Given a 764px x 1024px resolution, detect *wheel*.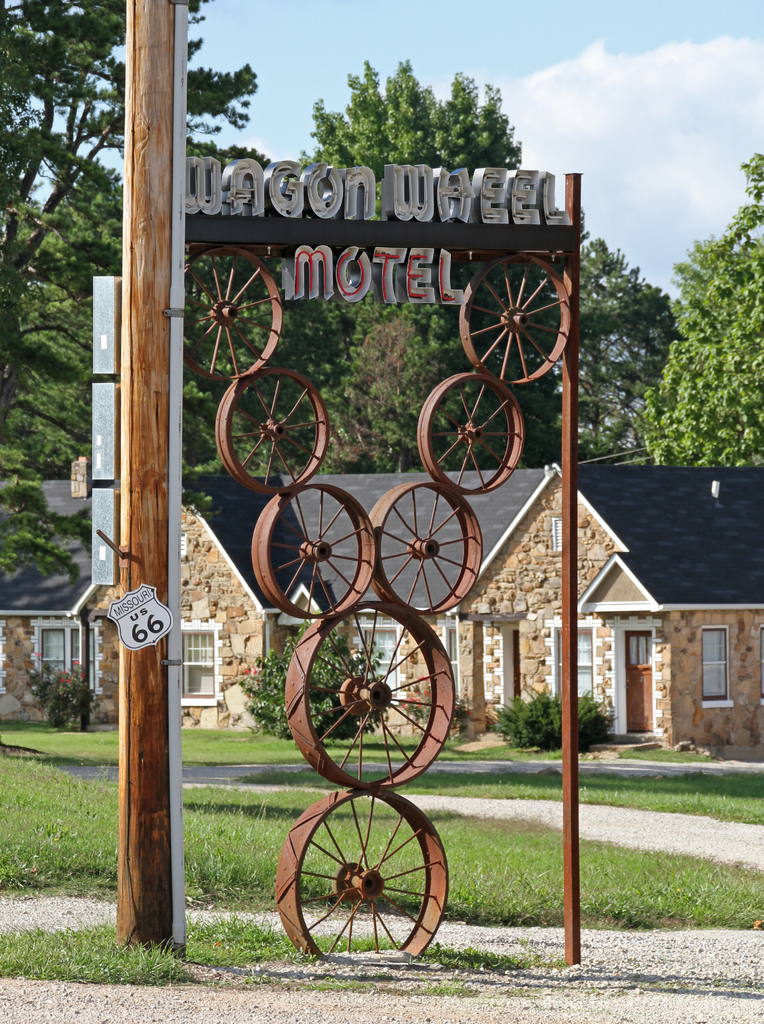
{"x1": 278, "y1": 784, "x2": 448, "y2": 957}.
